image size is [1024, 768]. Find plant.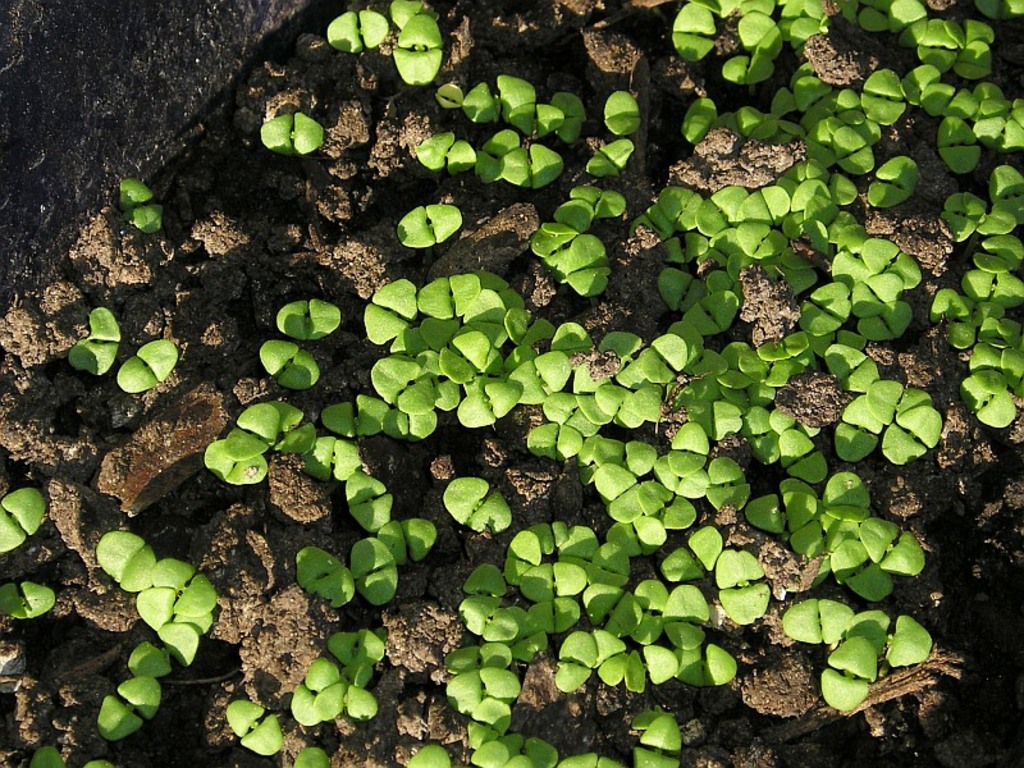
[left=800, top=433, right=852, bottom=481].
